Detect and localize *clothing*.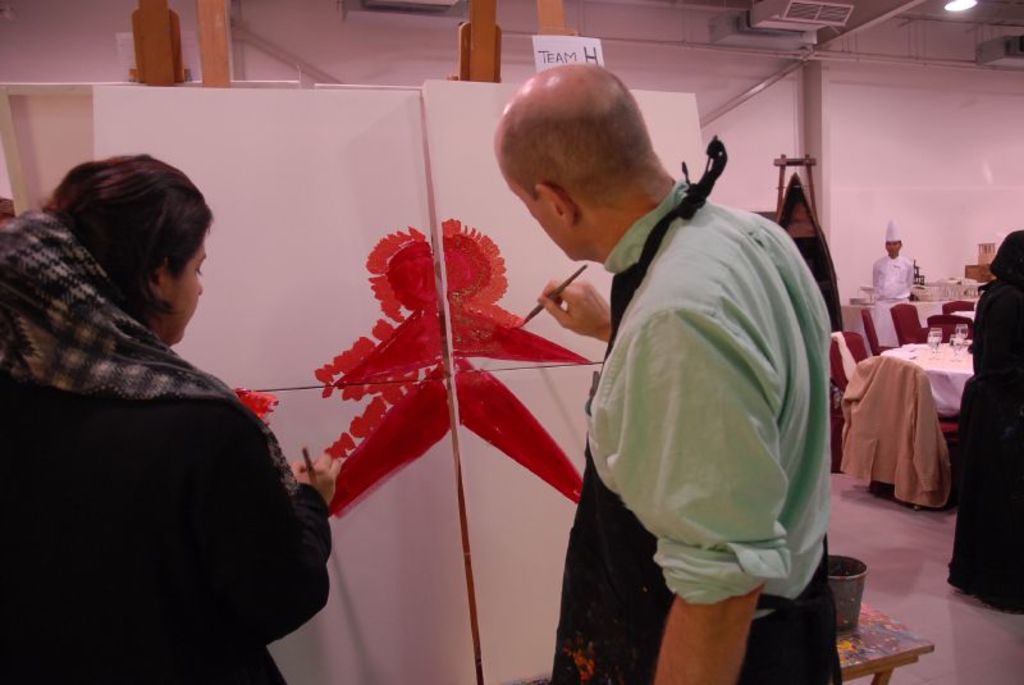
Localized at x1=945 y1=278 x2=1023 y2=615.
